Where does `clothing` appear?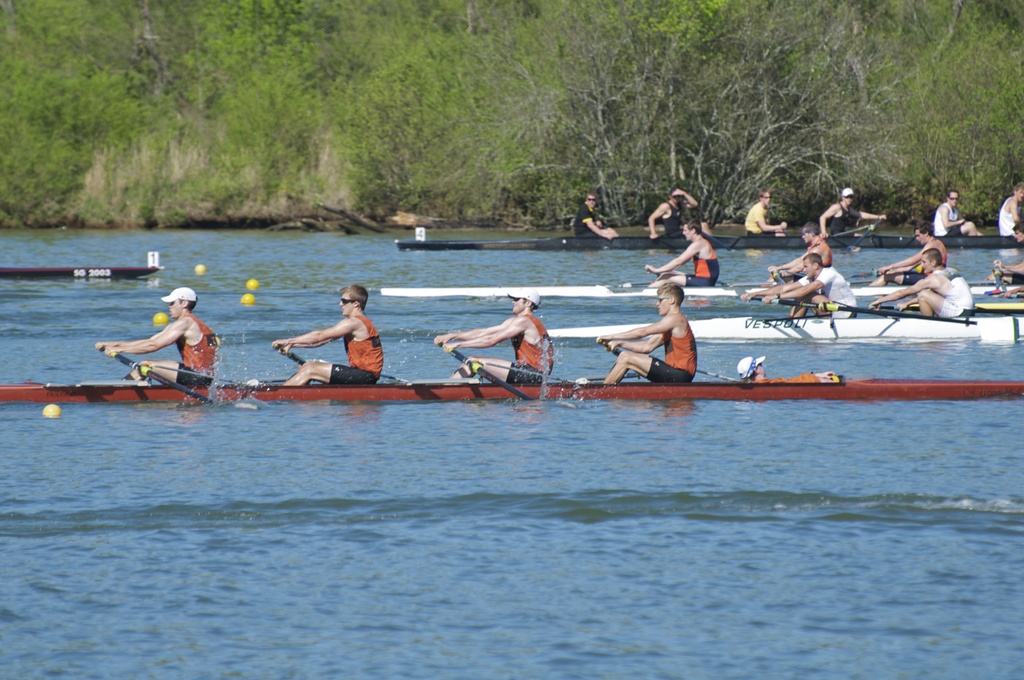
Appears at (795, 265, 865, 320).
